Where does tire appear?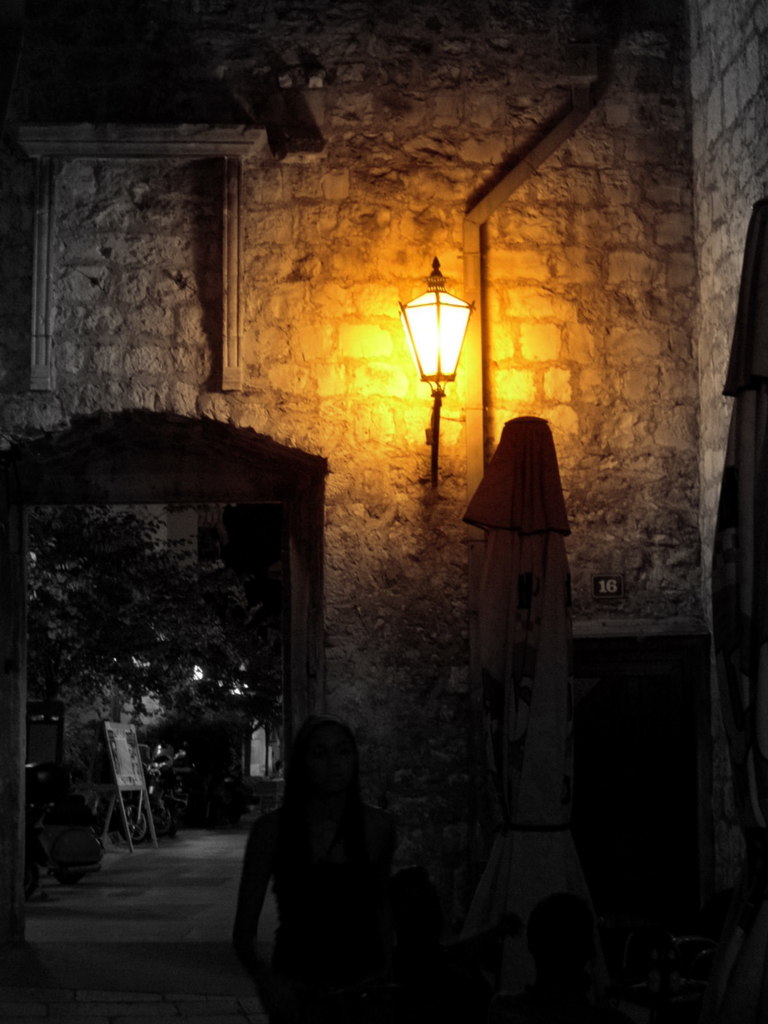
Appears at bbox(22, 830, 49, 906).
